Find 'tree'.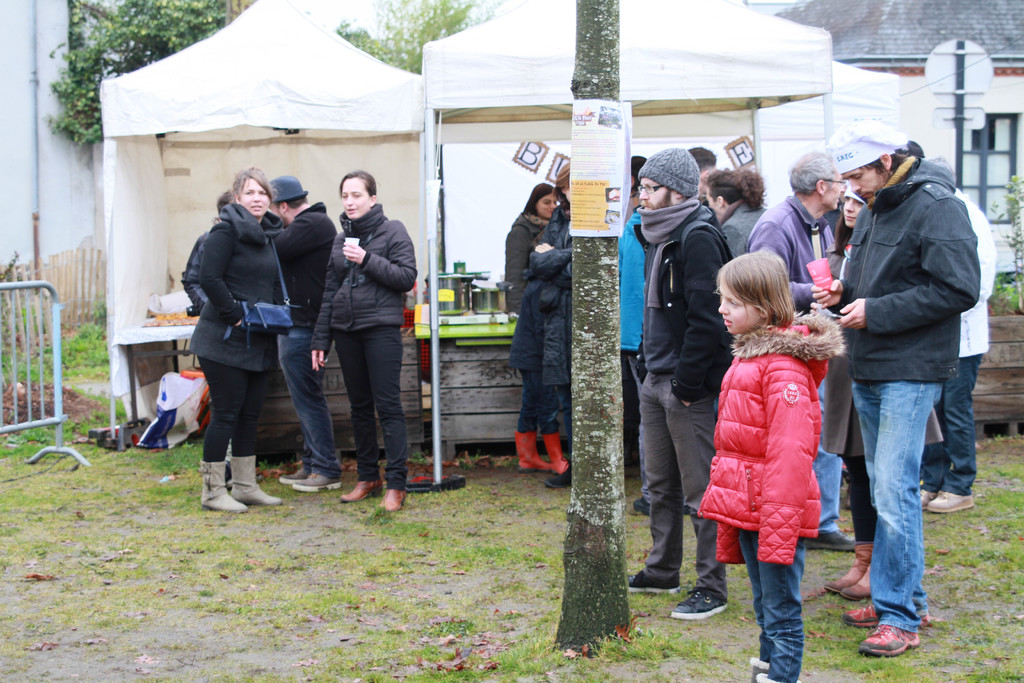
(556, 0, 642, 655).
